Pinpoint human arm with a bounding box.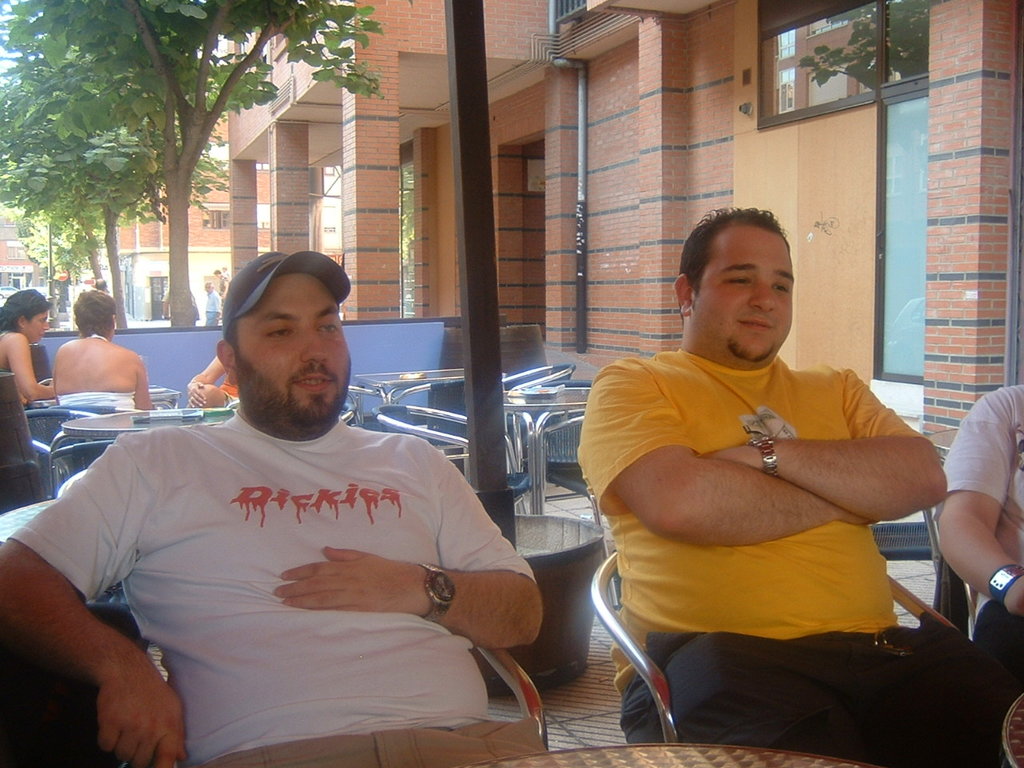
576:357:882:549.
